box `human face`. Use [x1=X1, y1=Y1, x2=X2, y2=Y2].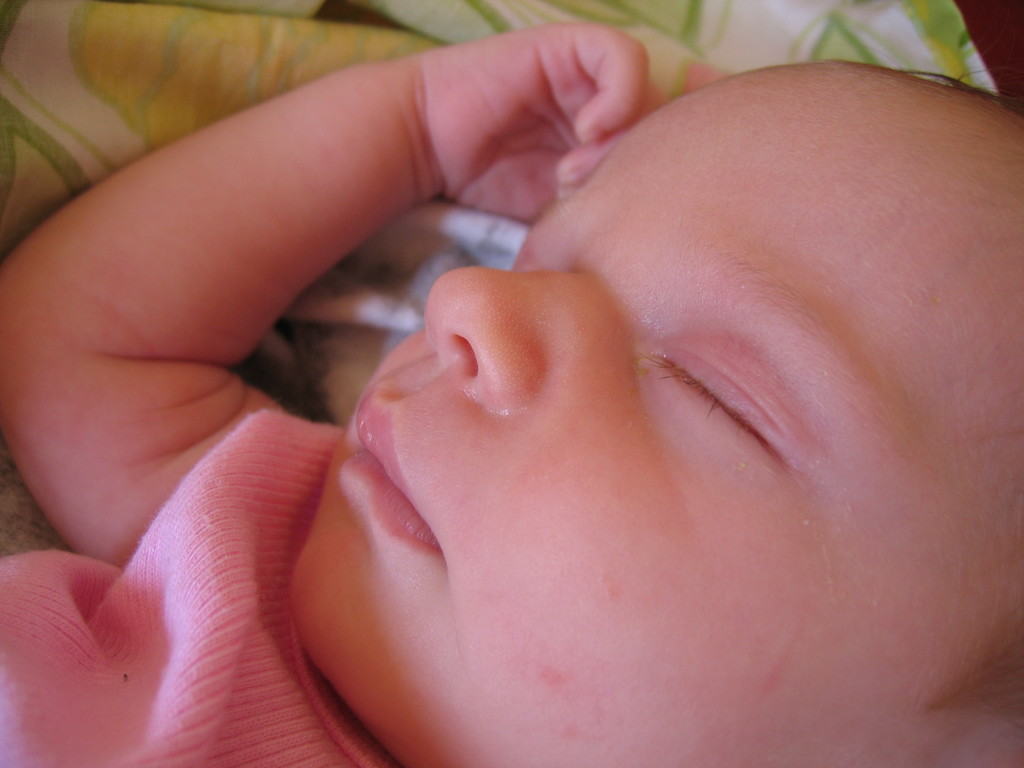
[x1=282, y1=93, x2=1023, y2=767].
